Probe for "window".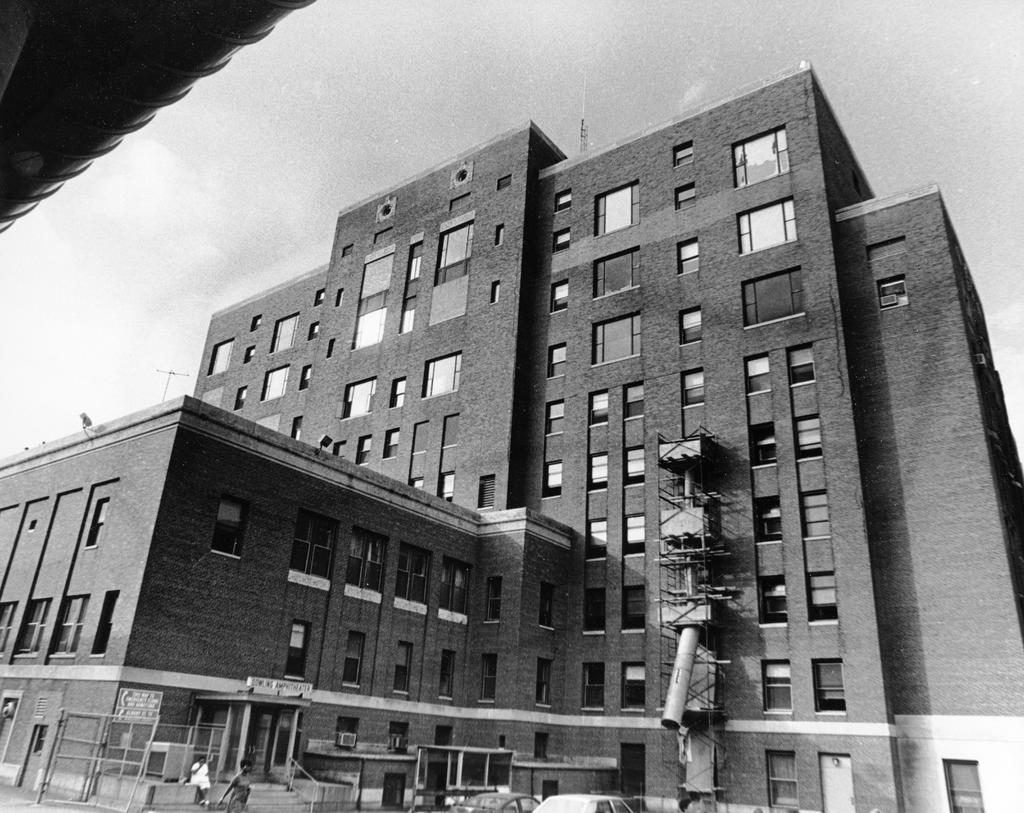
Probe result: crop(11, 596, 47, 657).
